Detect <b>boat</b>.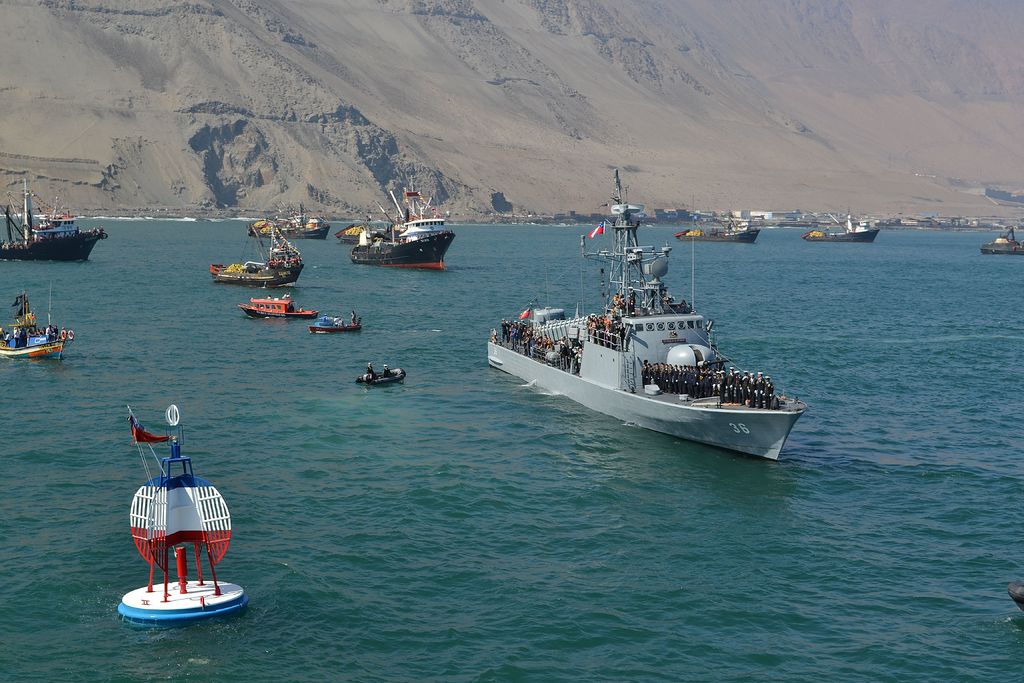
Detected at left=236, top=296, right=315, bottom=315.
